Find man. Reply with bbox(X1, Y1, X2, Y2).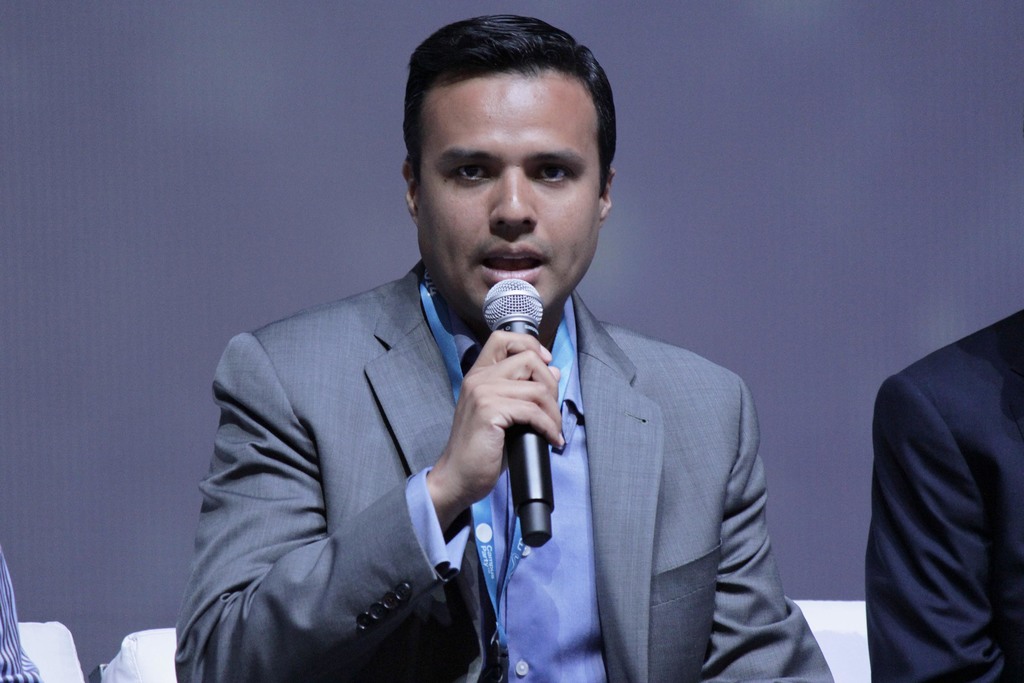
bbox(166, 69, 810, 682).
